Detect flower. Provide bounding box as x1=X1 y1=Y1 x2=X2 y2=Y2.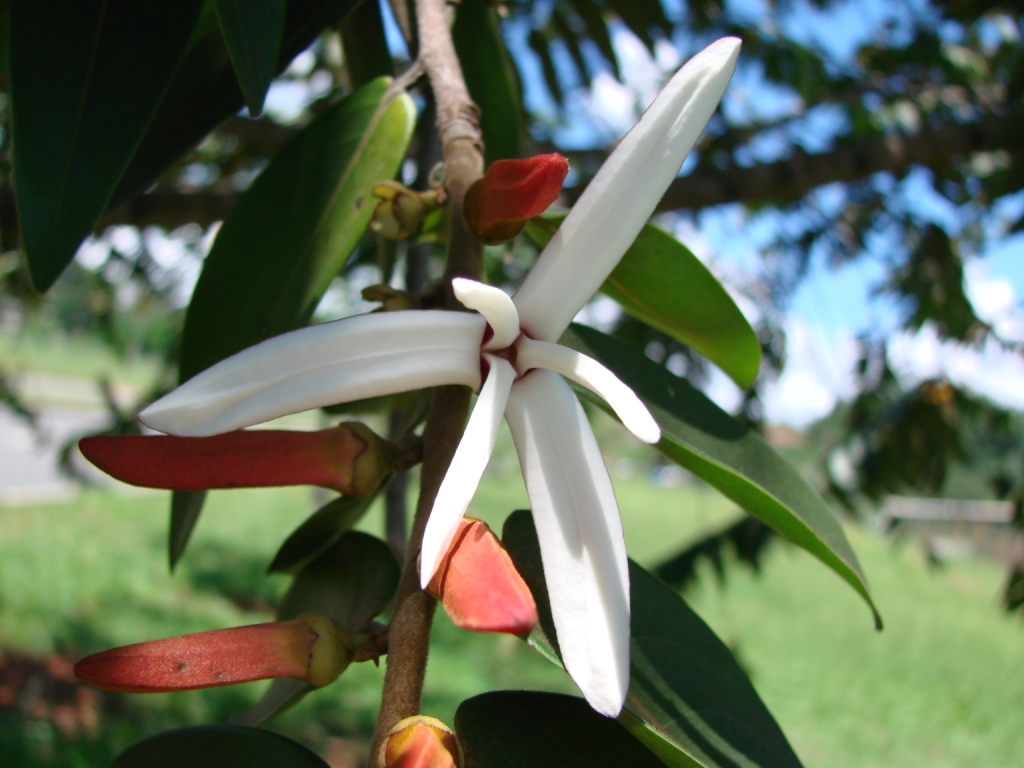
x1=470 y1=153 x2=564 y2=239.
